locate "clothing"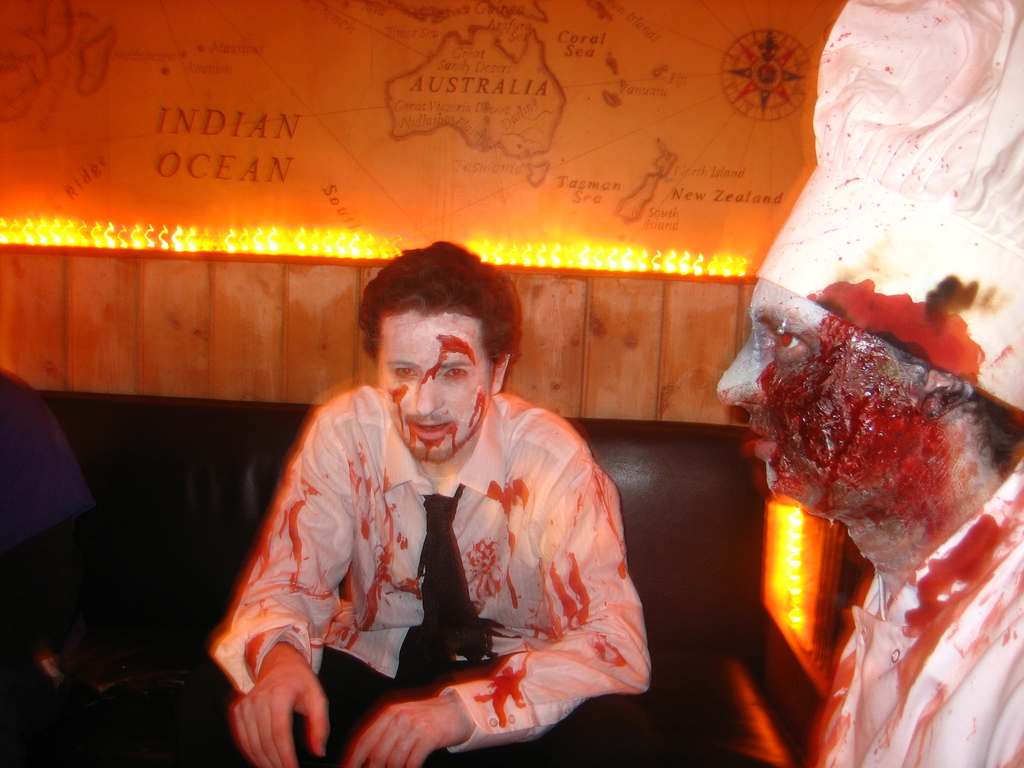
(210,384,649,767)
